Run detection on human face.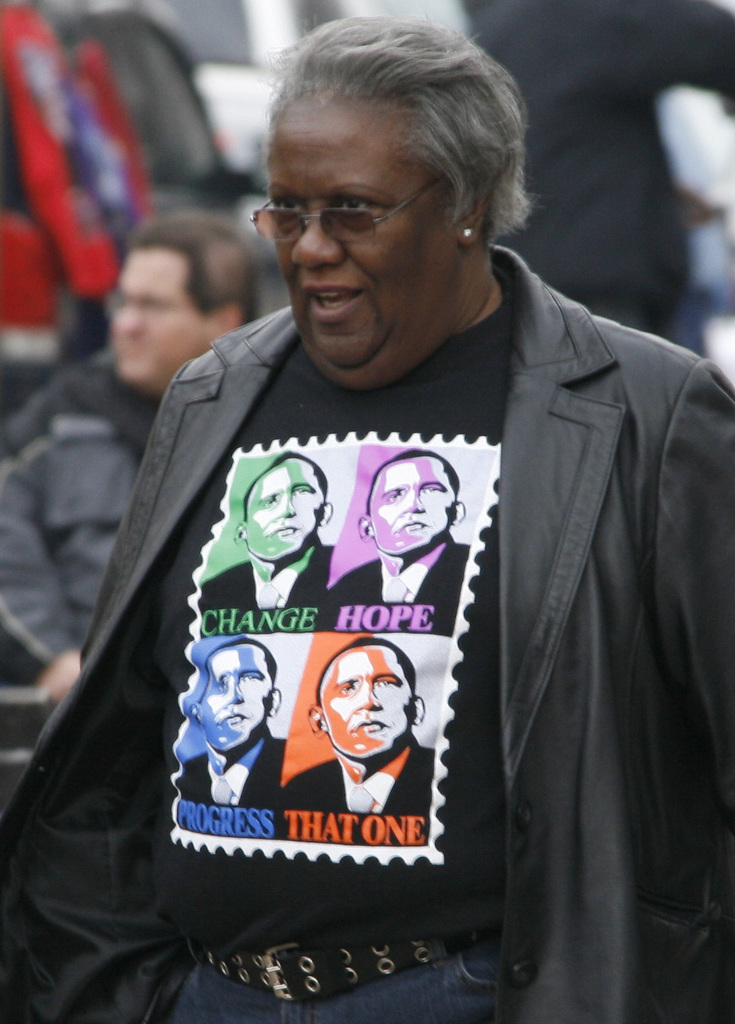
Result: detection(244, 464, 325, 564).
